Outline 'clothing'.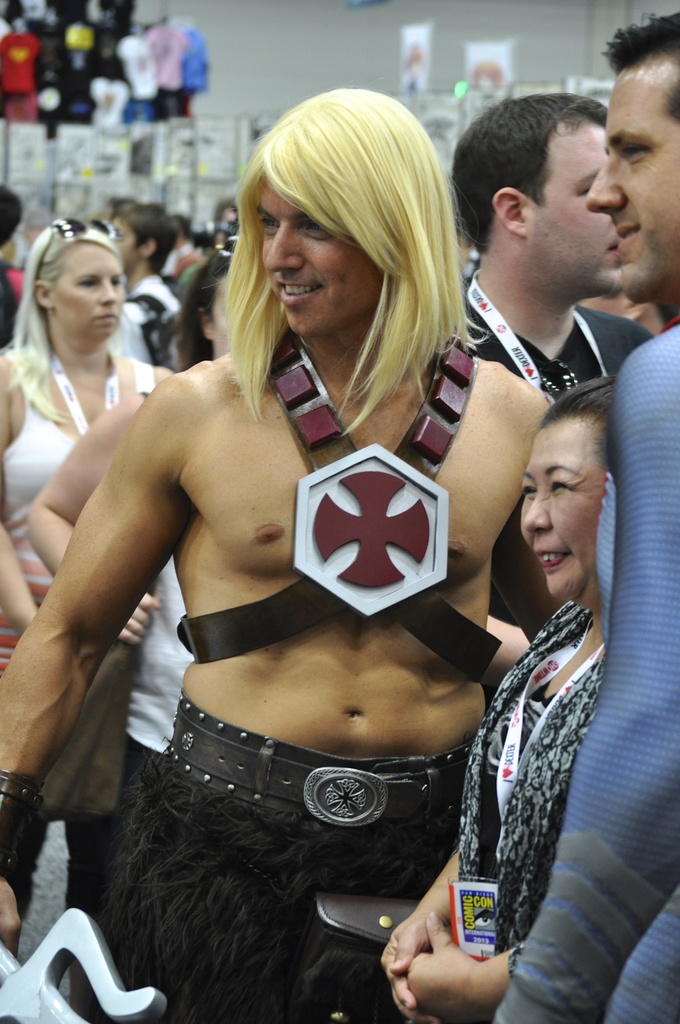
Outline: 130:276:184:365.
